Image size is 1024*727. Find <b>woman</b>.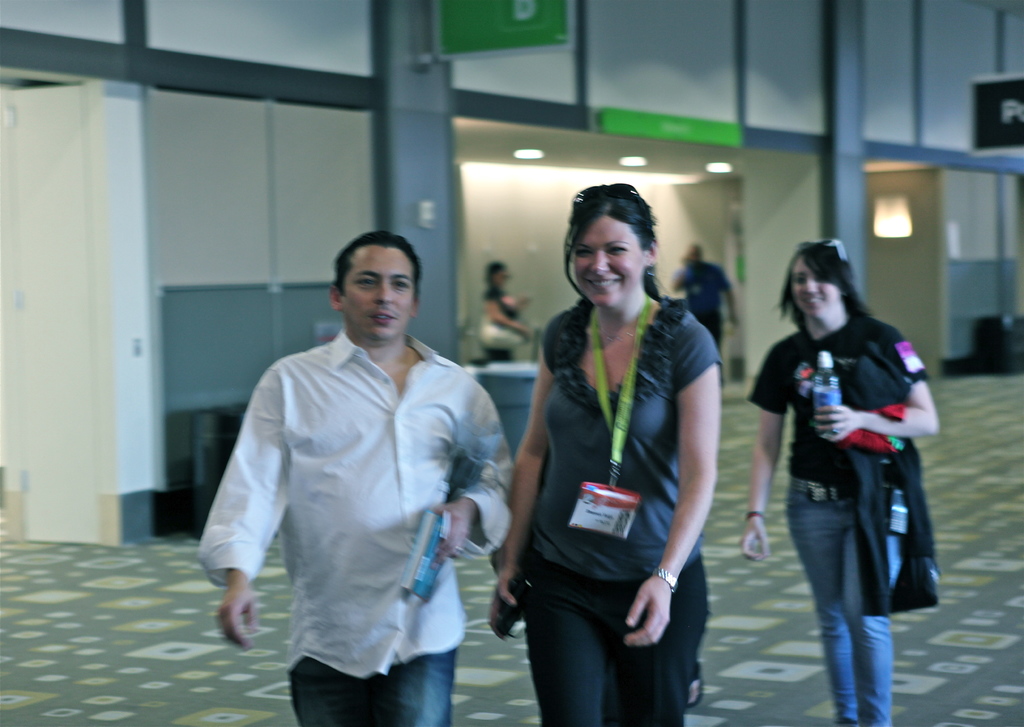
box=[492, 179, 724, 726].
